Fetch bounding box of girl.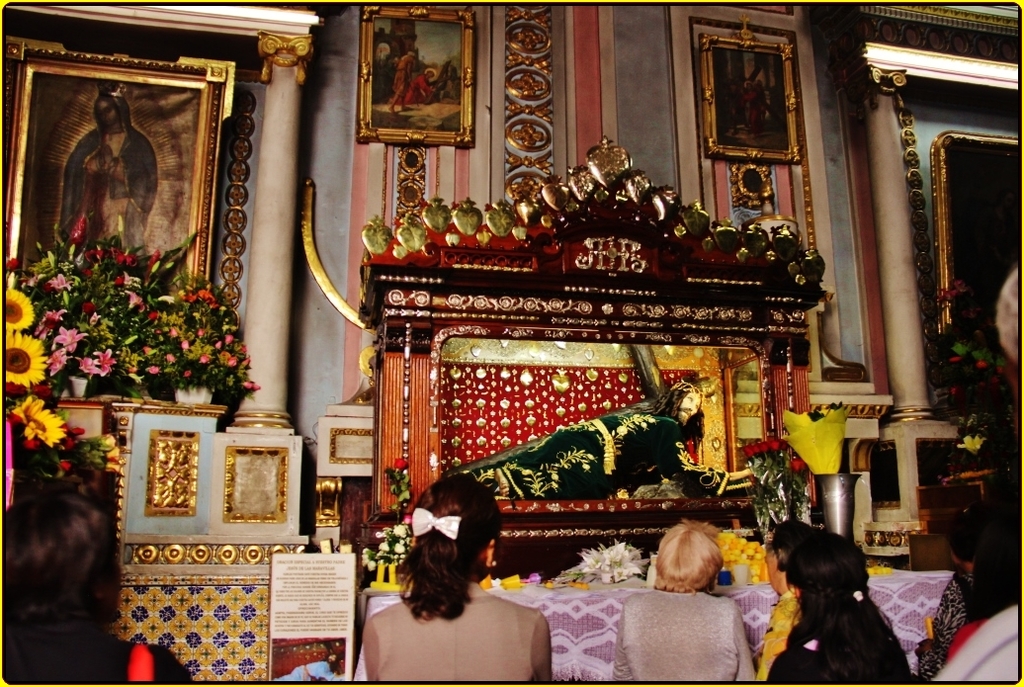
Bbox: bbox=(360, 475, 546, 686).
